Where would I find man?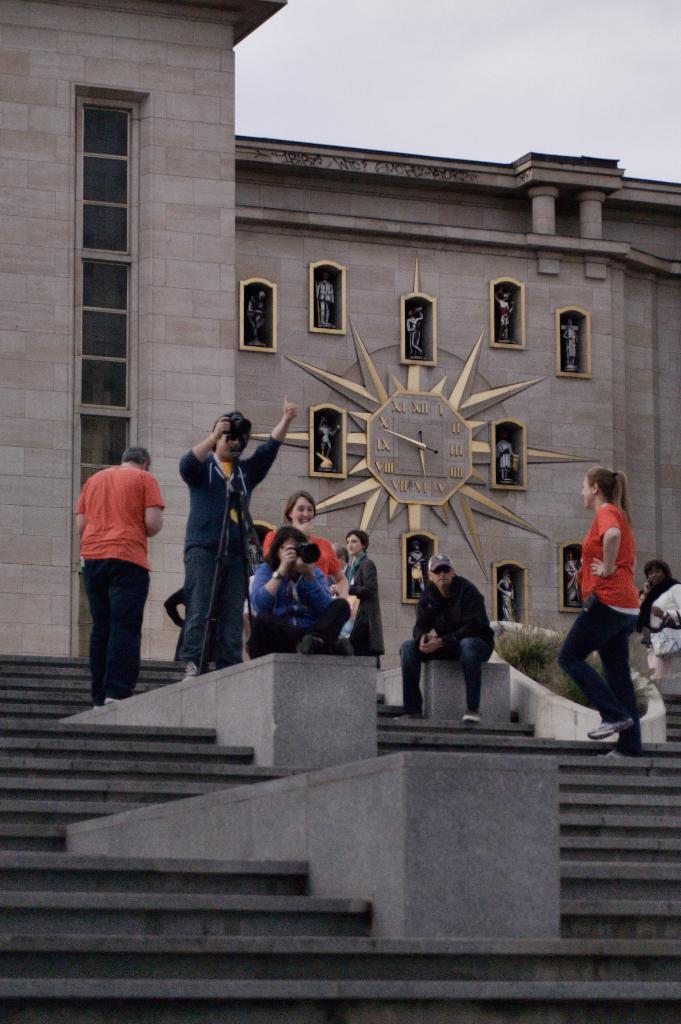
At region(391, 561, 494, 725).
